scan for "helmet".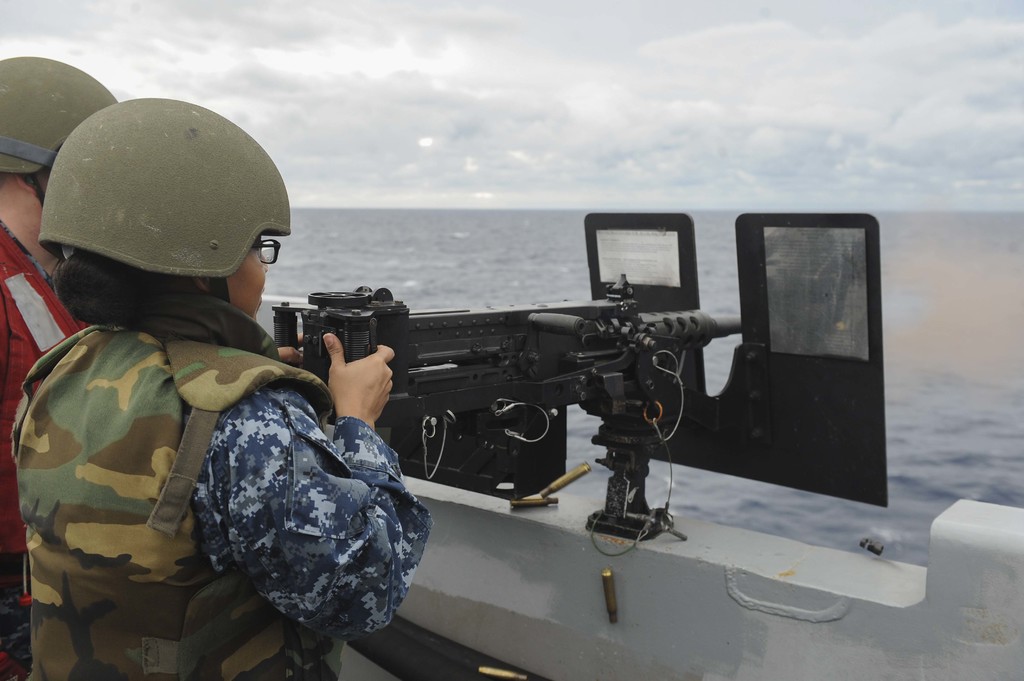
Scan result: 39 102 288 339.
